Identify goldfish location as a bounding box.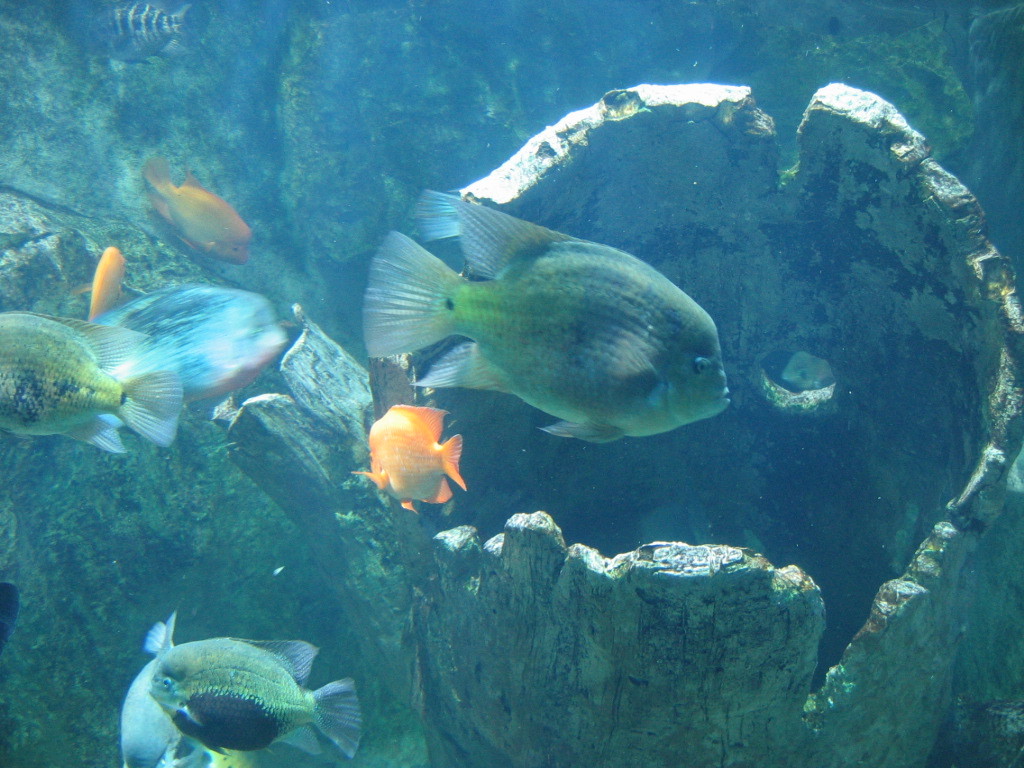
bbox=[137, 156, 258, 267].
